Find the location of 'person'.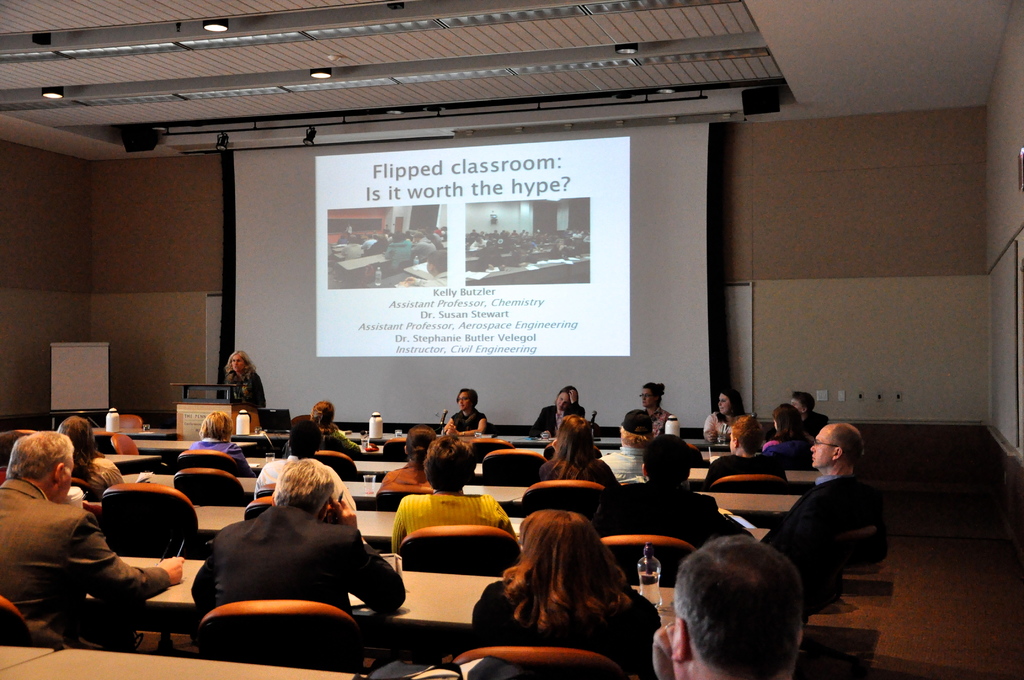
Location: [444, 225, 449, 240].
